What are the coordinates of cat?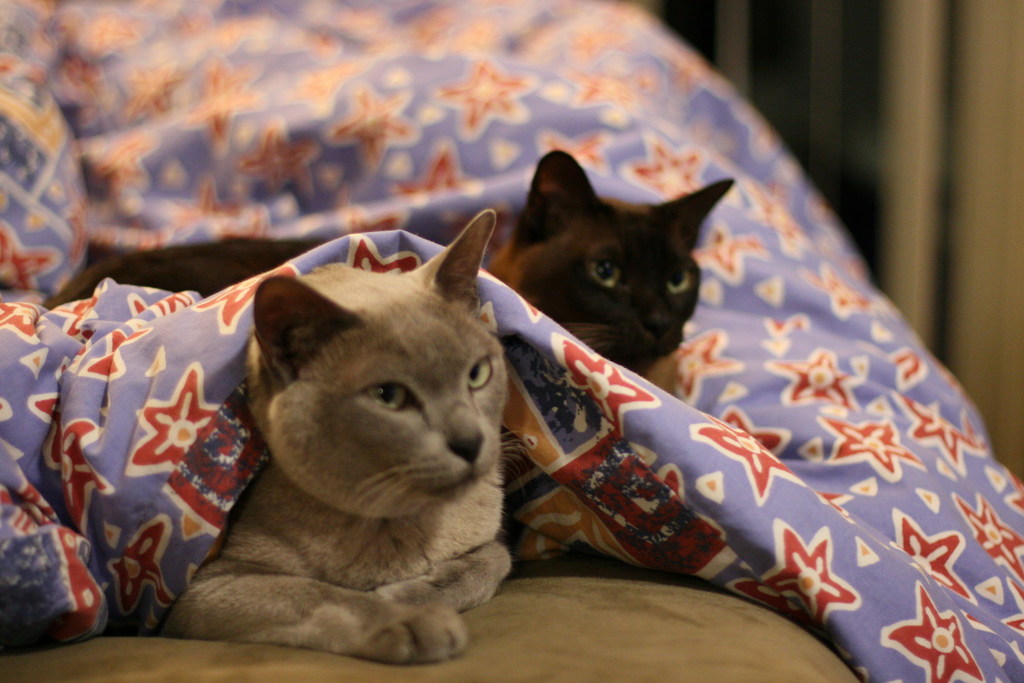
{"x1": 488, "y1": 152, "x2": 733, "y2": 375}.
